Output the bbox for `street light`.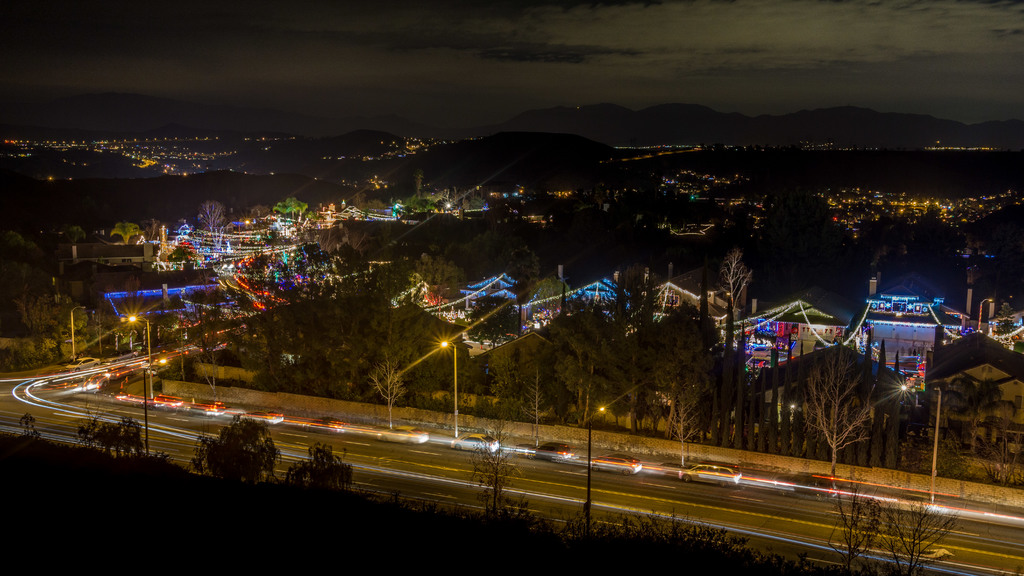
x1=65 y1=305 x2=84 y2=361.
